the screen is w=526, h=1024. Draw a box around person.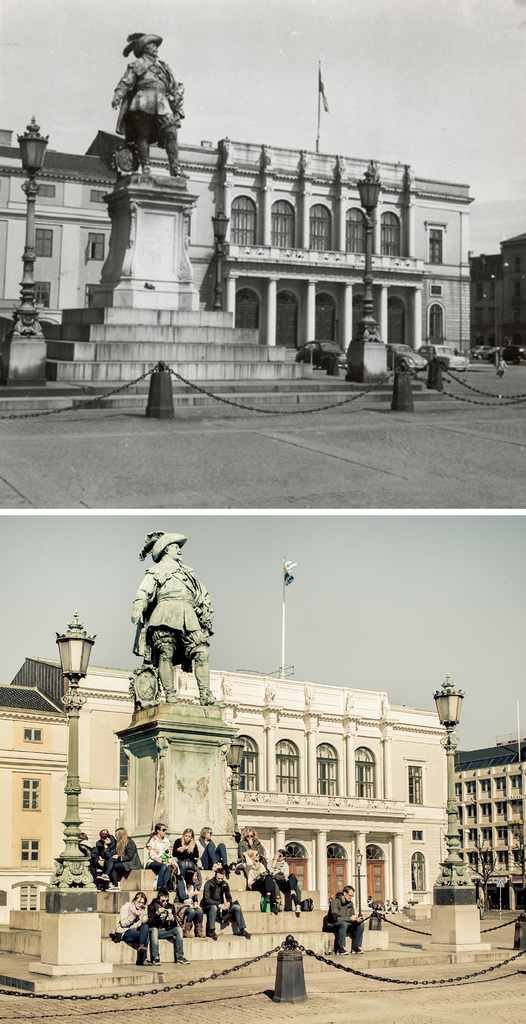
334:892:361:955.
